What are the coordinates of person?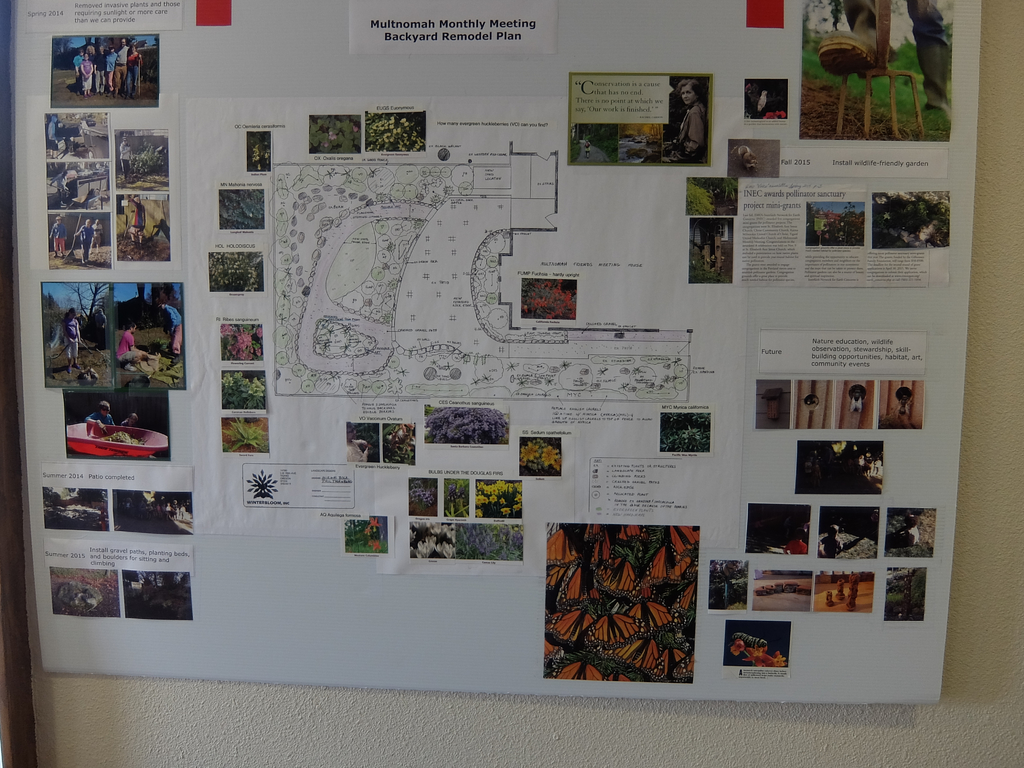
[128, 197, 147, 243].
